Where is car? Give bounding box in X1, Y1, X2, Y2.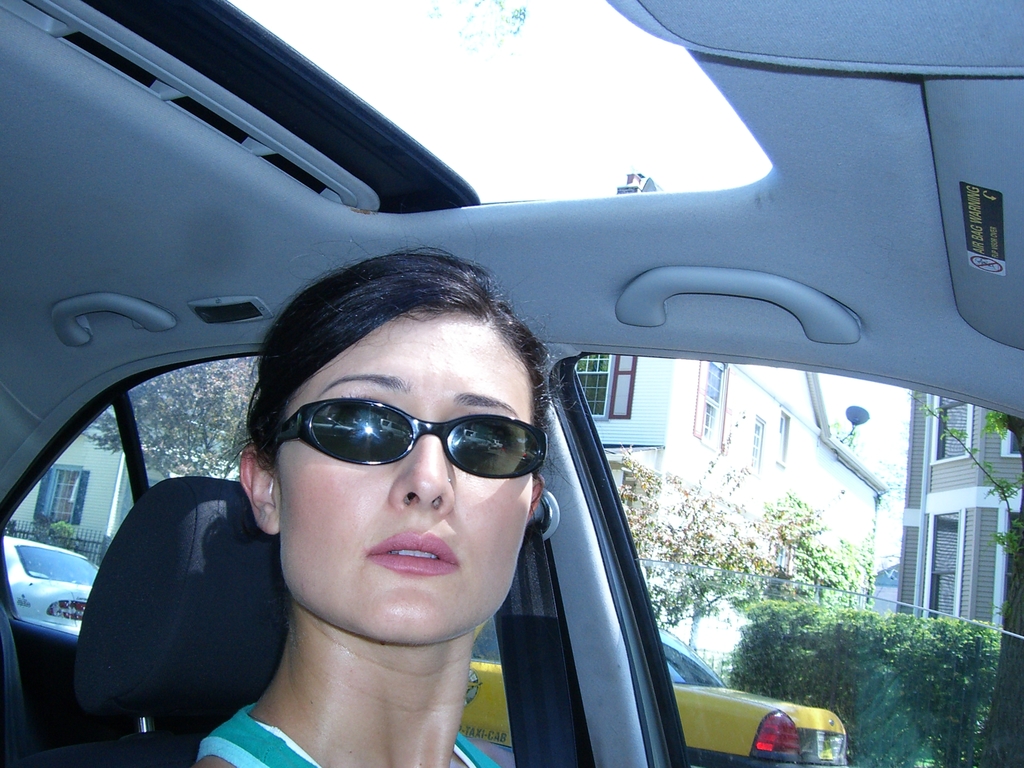
0, 1, 1020, 761.
